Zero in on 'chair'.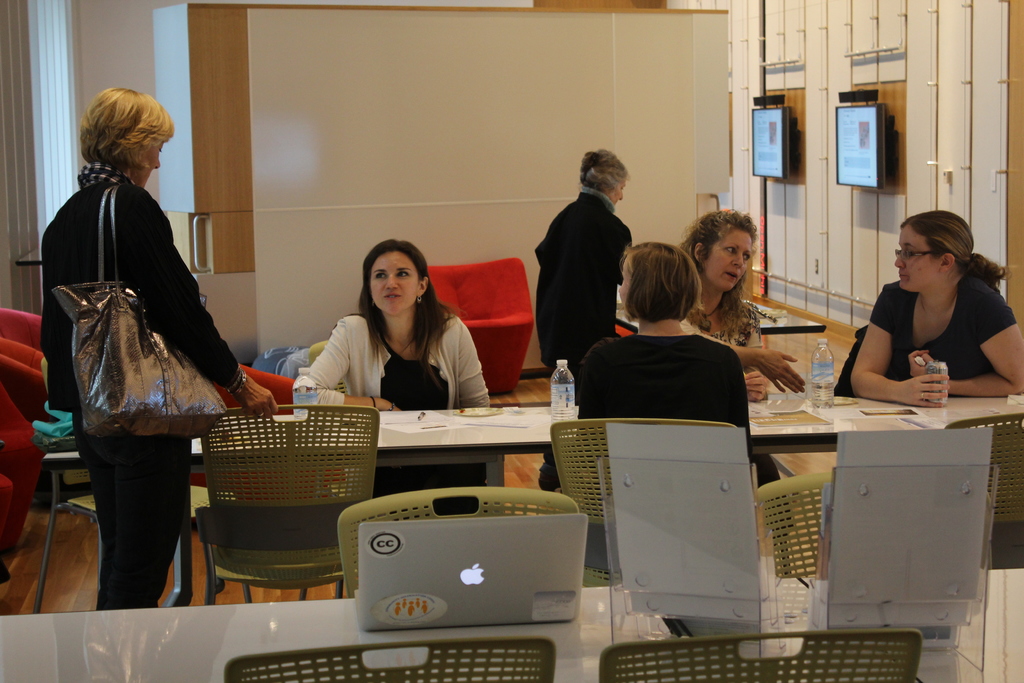
Zeroed in: crop(177, 363, 348, 611).
